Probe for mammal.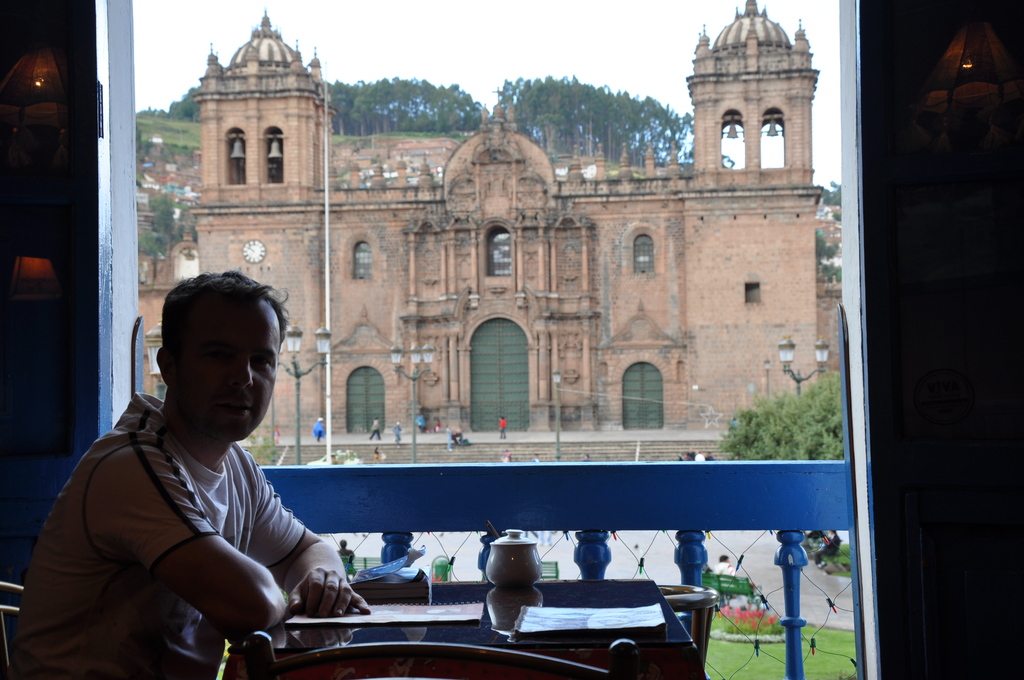
Probe result: BBox(531, 451, 540, 461).
